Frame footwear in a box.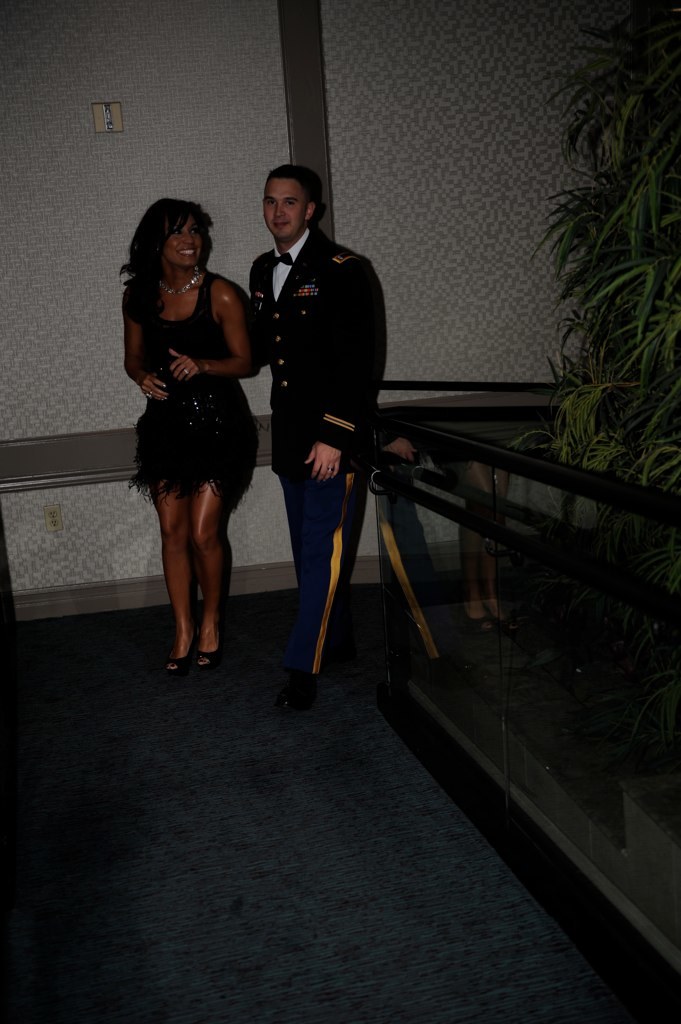
BBox(195, 636, 229, 679).
